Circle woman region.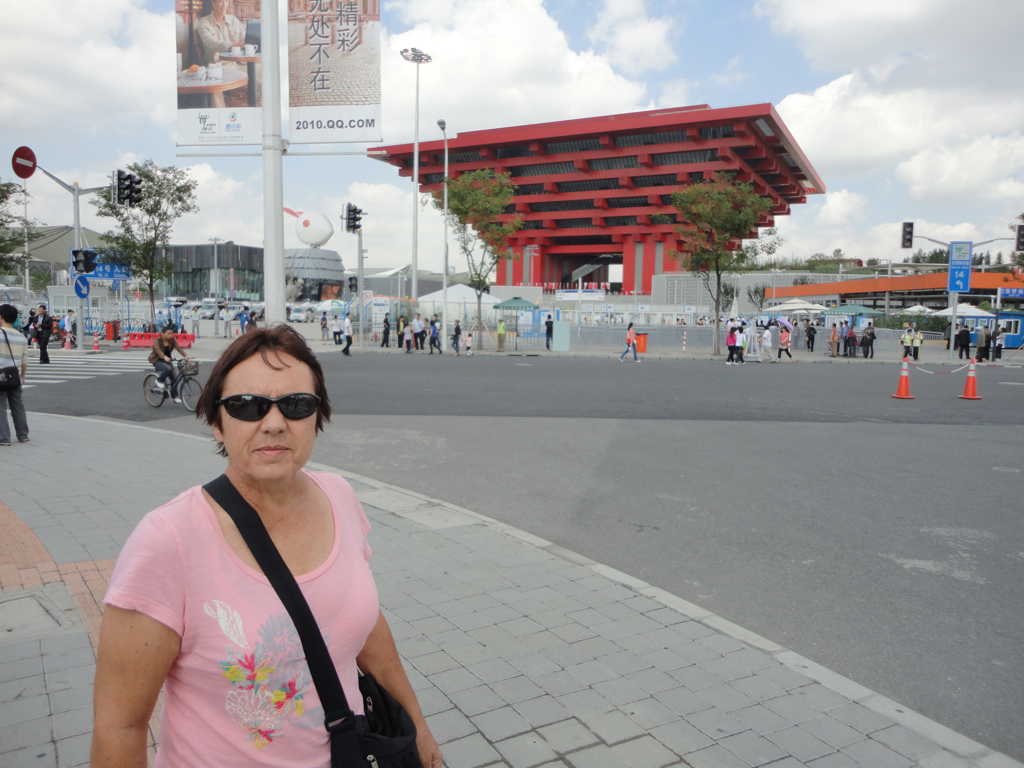
Region: box=[104, 302, 396, 767].
